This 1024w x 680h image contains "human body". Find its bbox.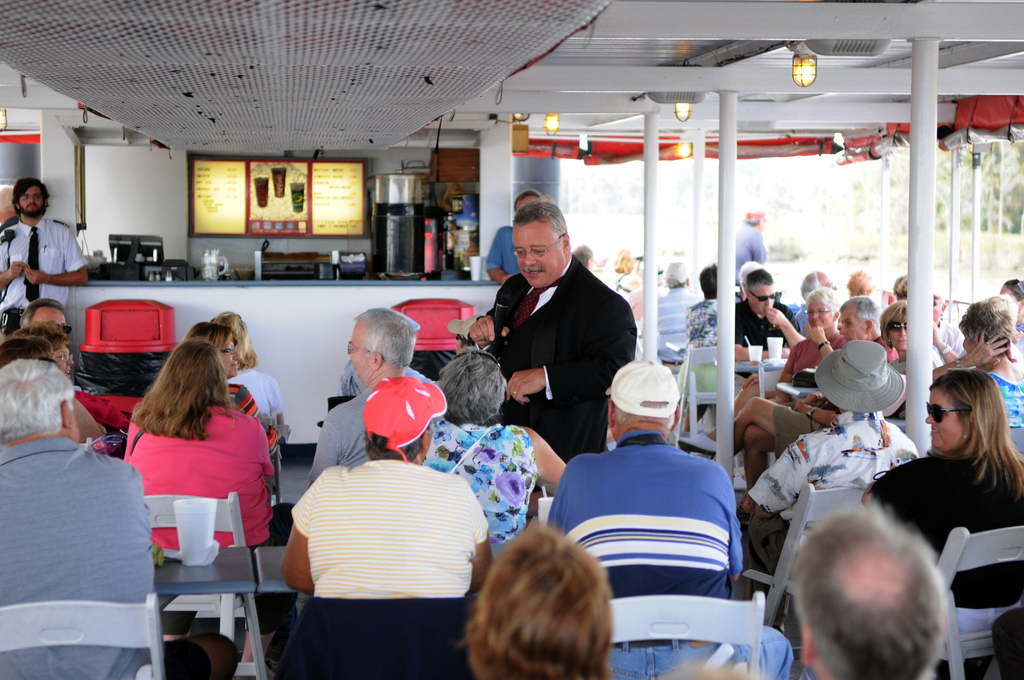
rect(302, 385, 371, 487).
